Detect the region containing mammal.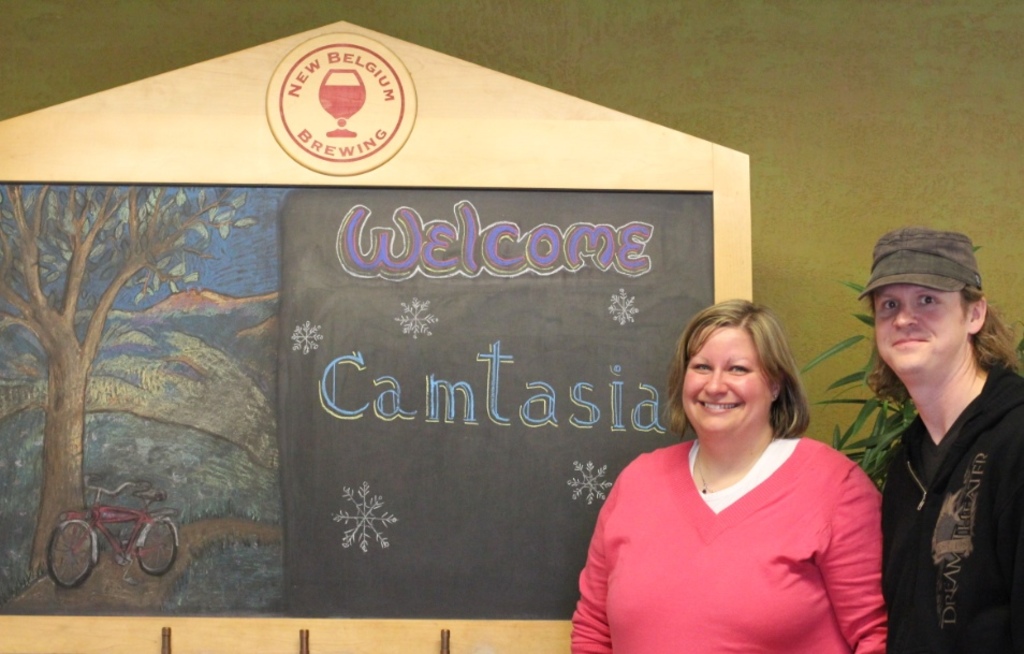
562 303 905 652.
